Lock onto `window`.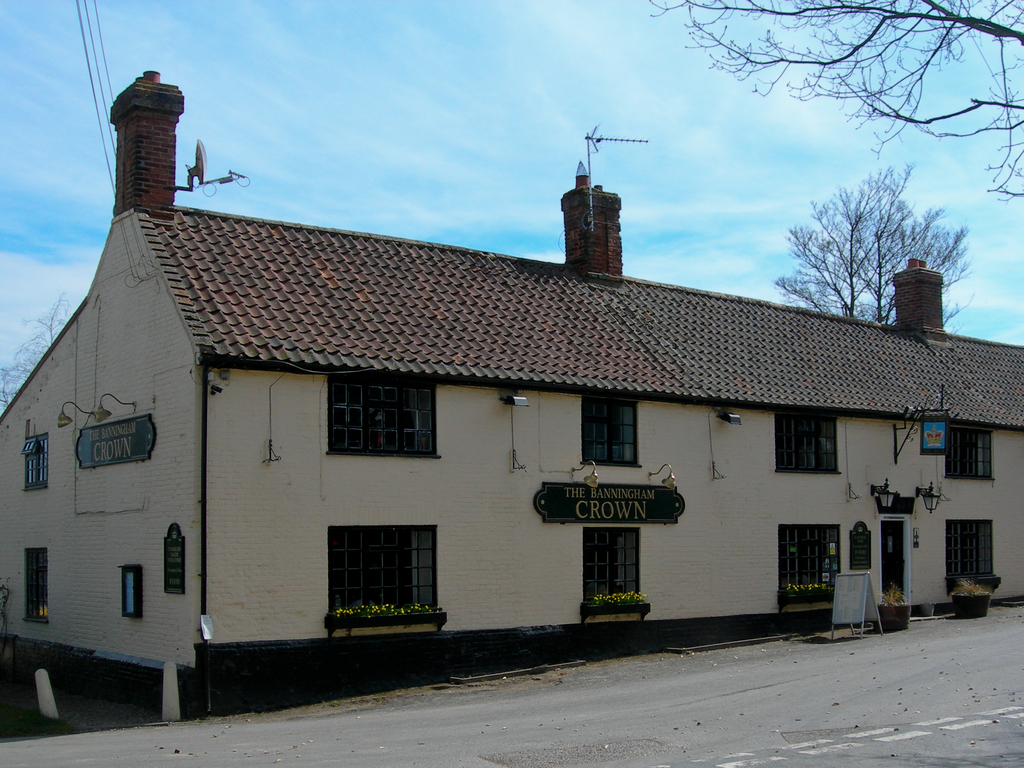
Locked: region(17, 436, 54, 492).
